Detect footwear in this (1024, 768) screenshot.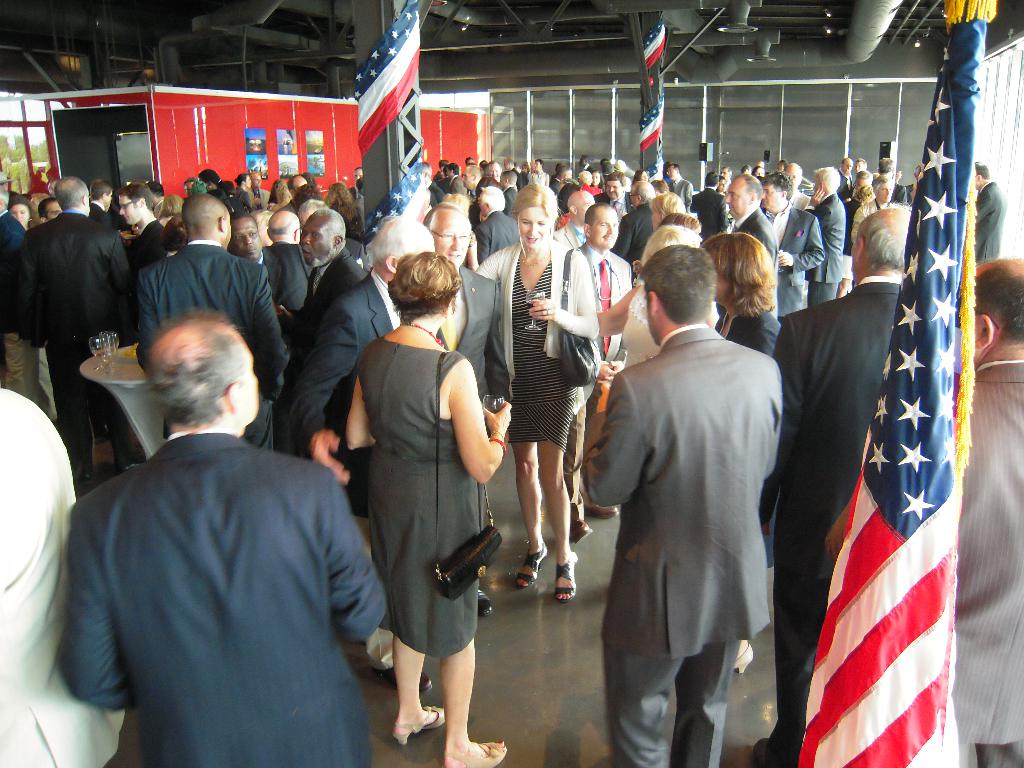
Detection: (x1=566, y1=516, x2=591, y2=545).
